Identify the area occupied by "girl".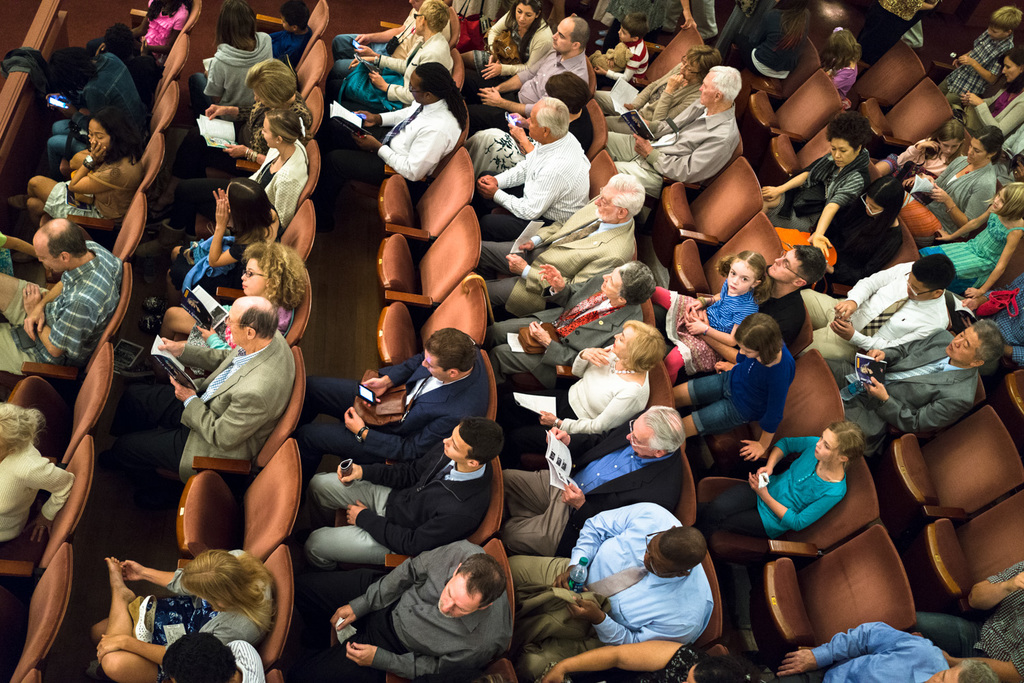
Area: Rect(877, 117, 967, 204).
